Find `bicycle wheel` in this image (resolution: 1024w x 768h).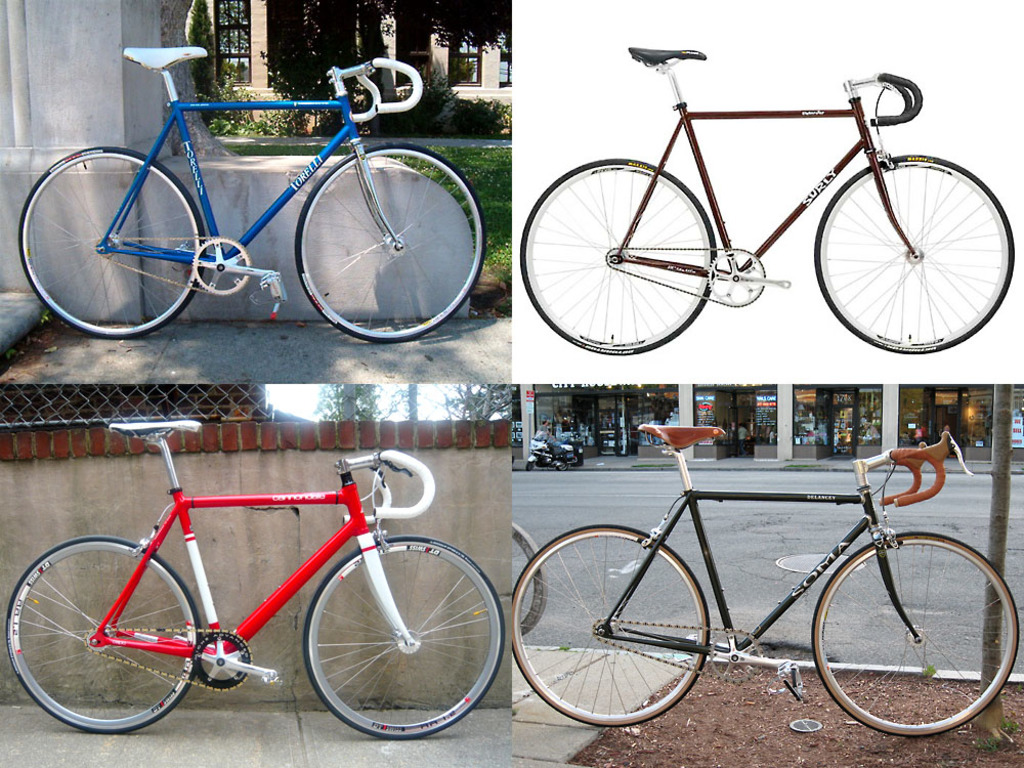
[left=513, top=154, right=721, bottom=354].
